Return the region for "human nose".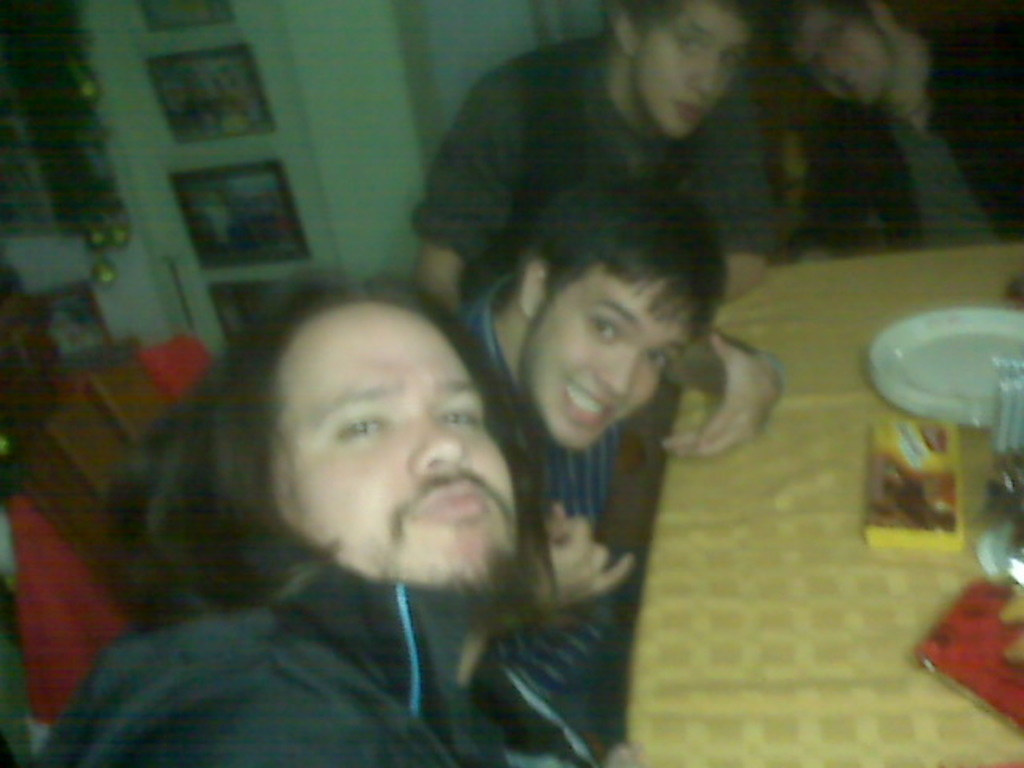
bbox=[406, 406, 474, 480].
